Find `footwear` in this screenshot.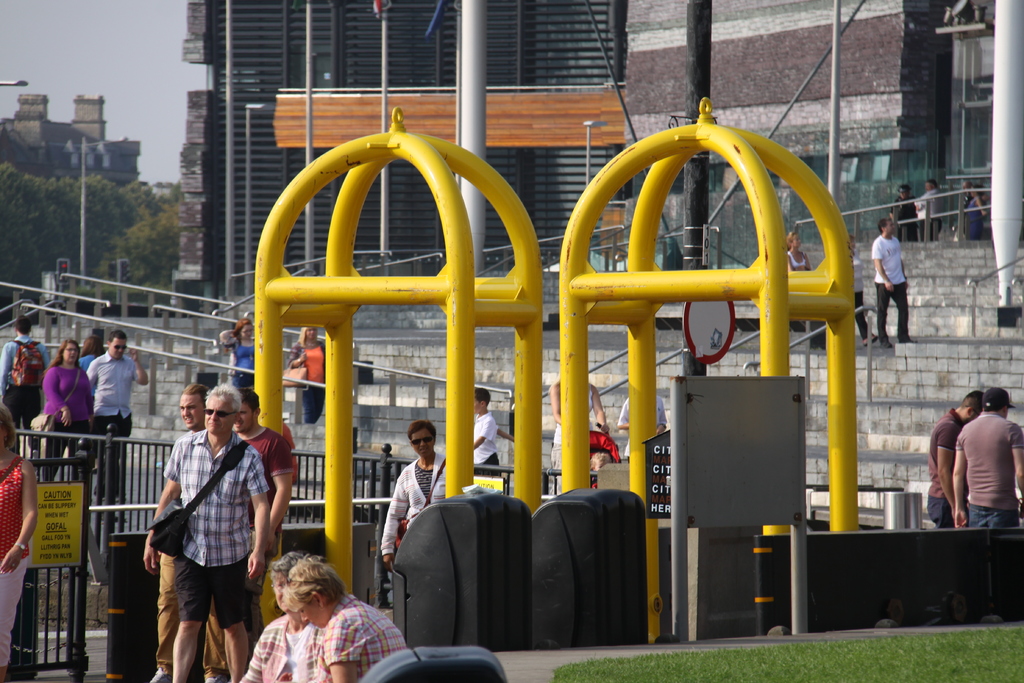
The bounding box for `footwear` is [left=206, top=675, right=228, bottom=682].
